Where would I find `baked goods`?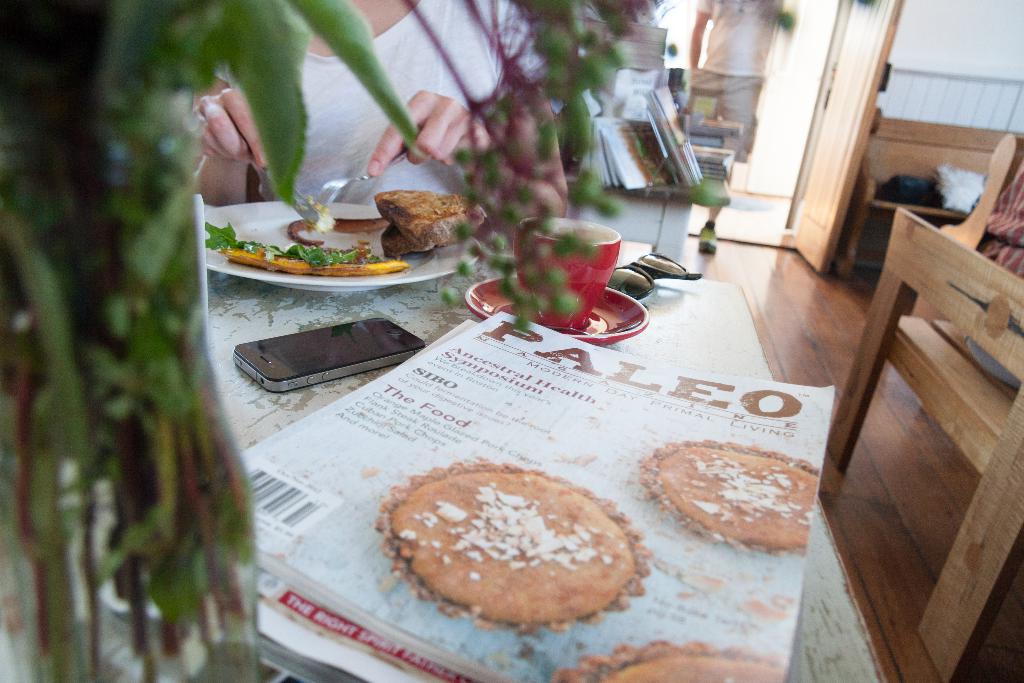
At crop(368, 188, 487, 259).
